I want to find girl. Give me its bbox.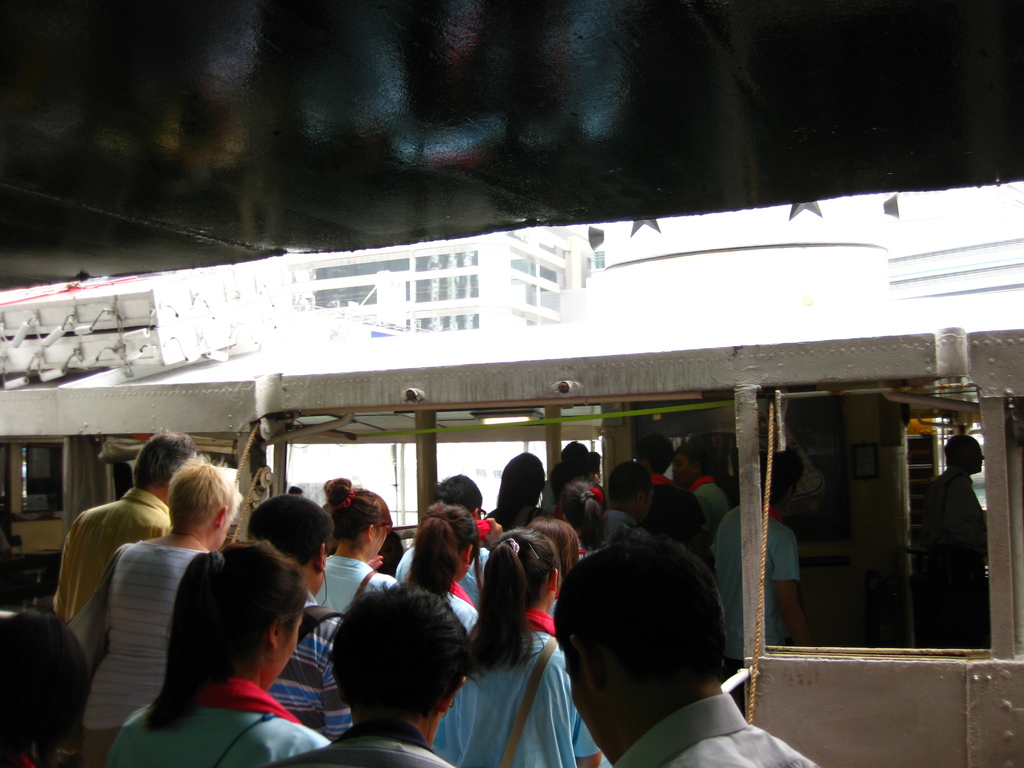
bbox=(488, 452, 546, 537).
